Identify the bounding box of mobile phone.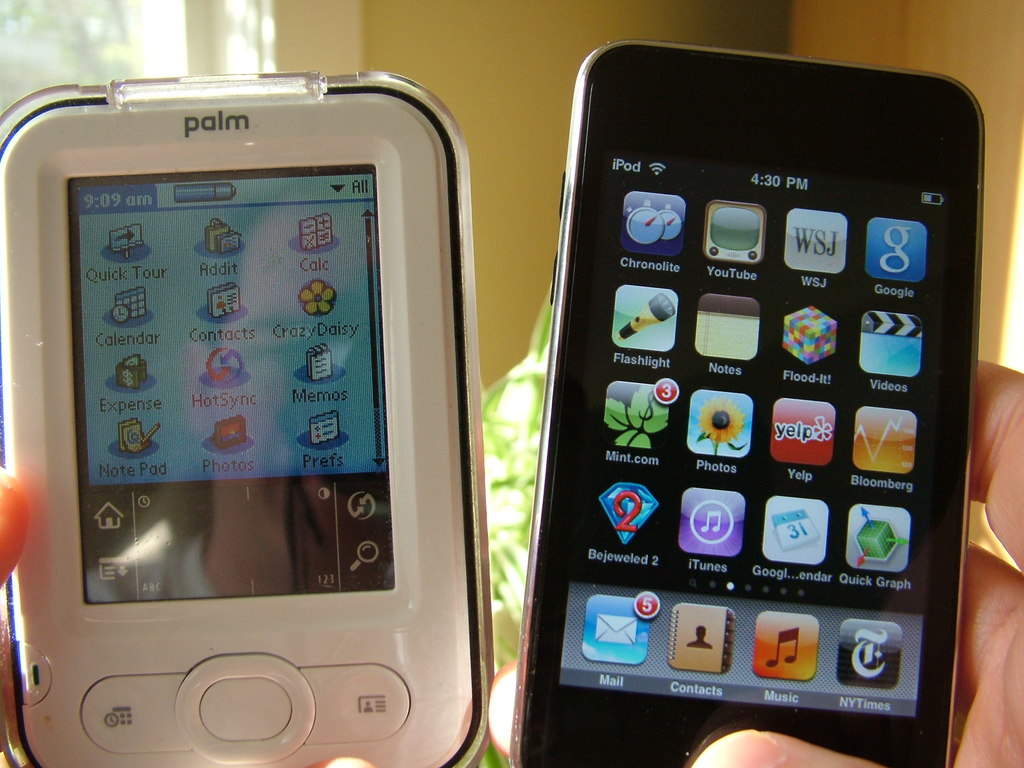
pyautogui.locateOnScreen(509, 37, 986, 767).
